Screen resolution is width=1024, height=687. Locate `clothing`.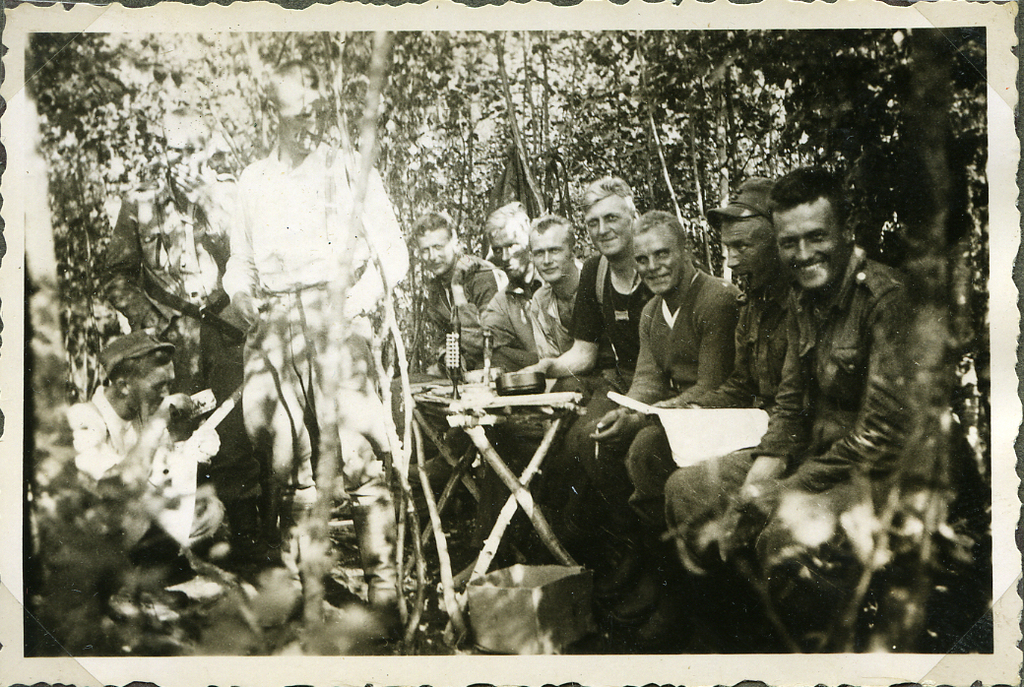
region(106, 166, 248, 367).
